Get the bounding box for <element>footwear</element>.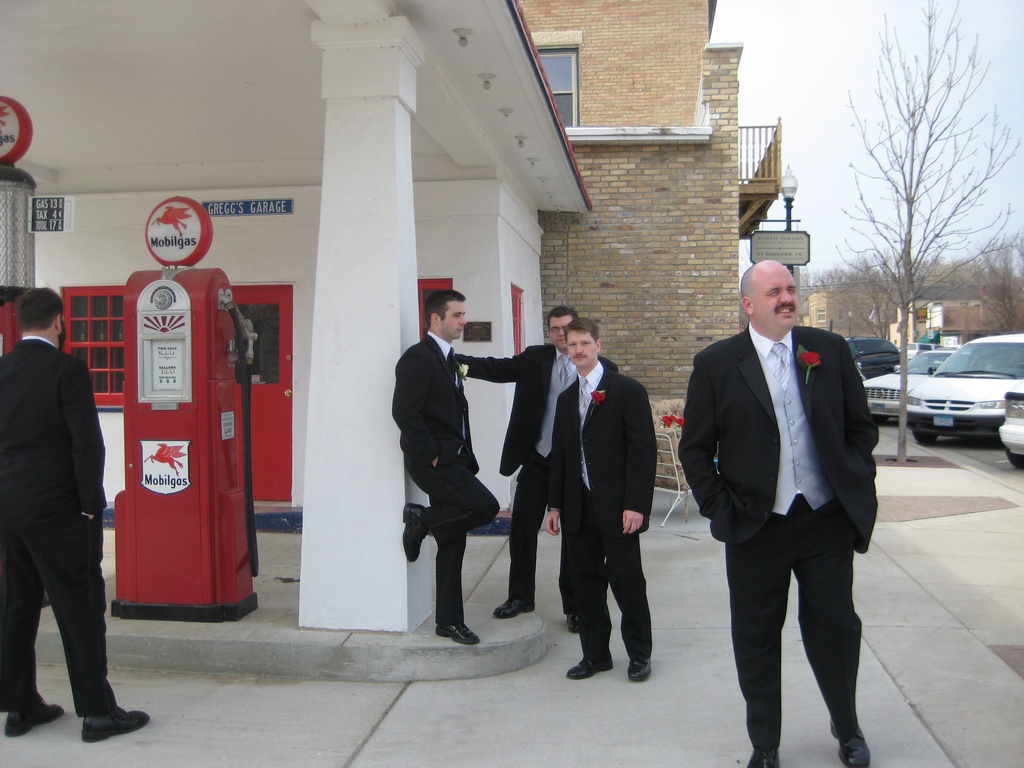
x1=3, y1=696, x2=65, y2=737.
